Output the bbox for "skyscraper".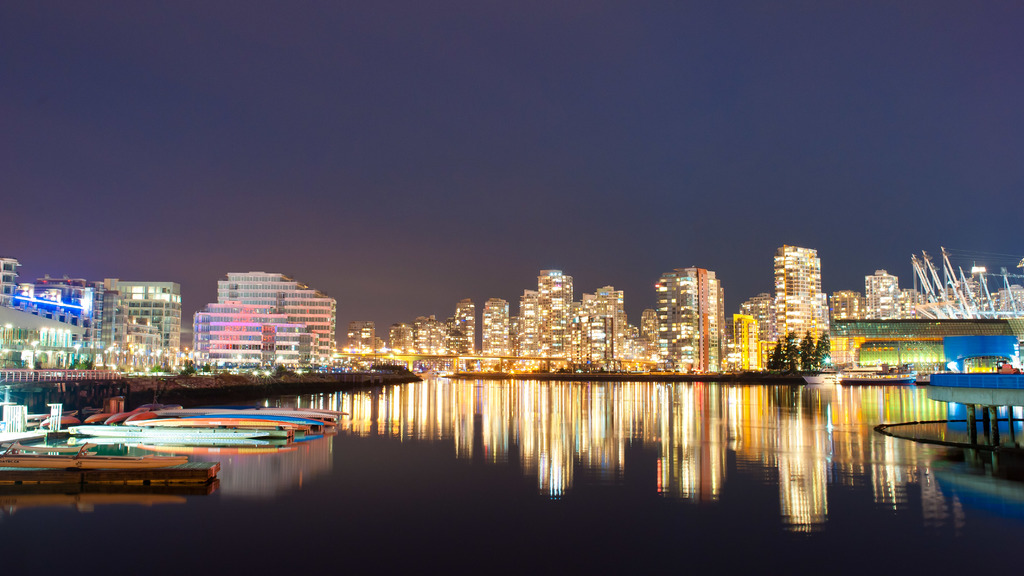
left=771, top=236, right=829, bottom=355.
